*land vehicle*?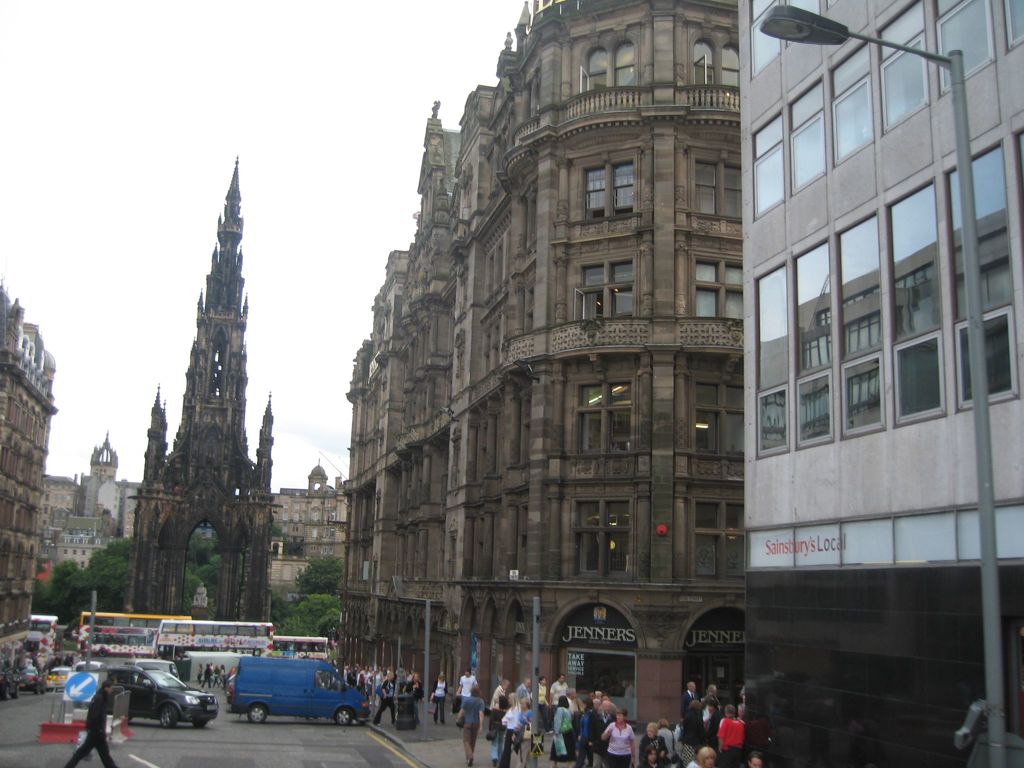
bbox=(75, 660, 106, 671)
